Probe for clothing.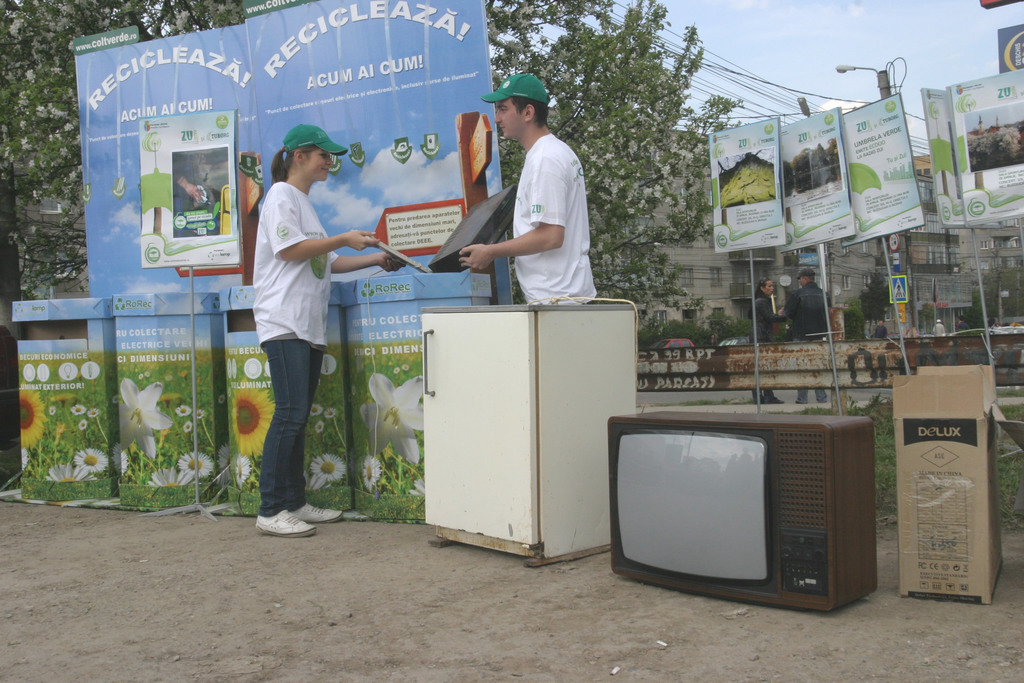
Probe result: crop(748, 293, 774, 349).
